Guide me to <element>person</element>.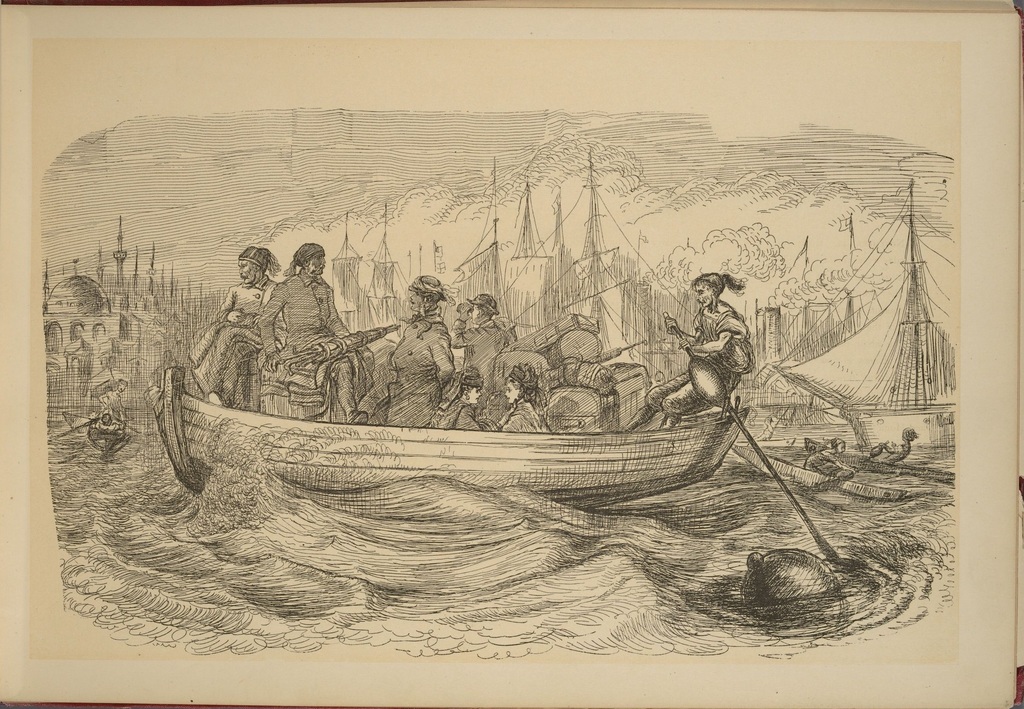
Guidance: 879,427,916,462.
